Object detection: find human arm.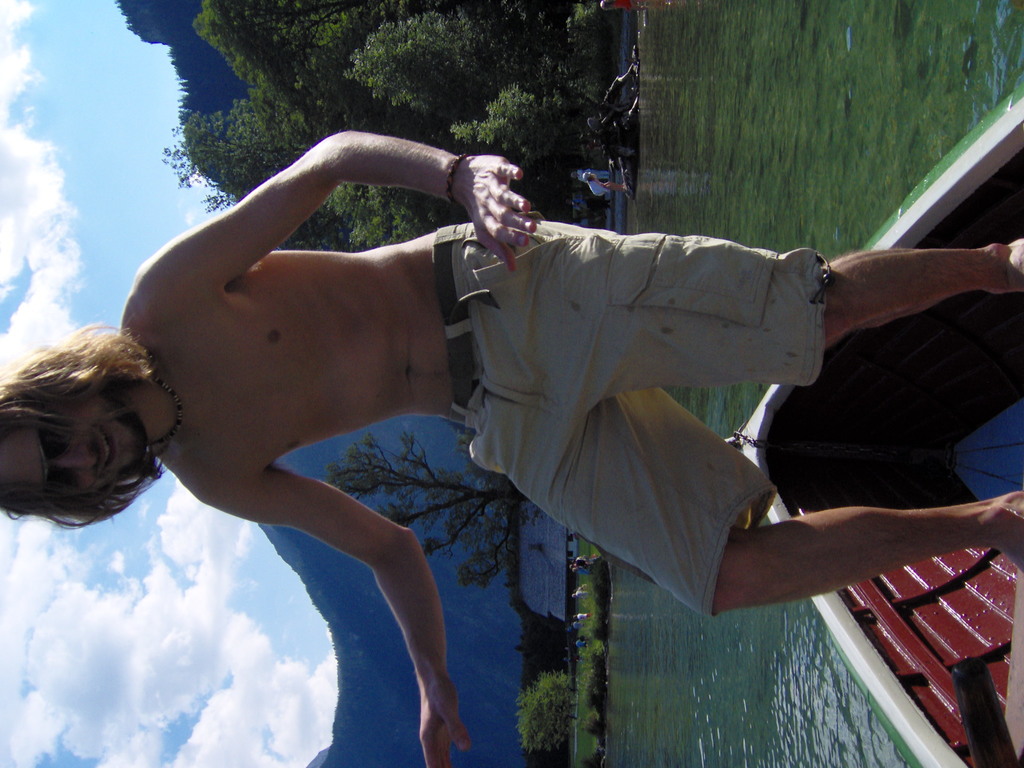
(136, 132, 533, 269).
